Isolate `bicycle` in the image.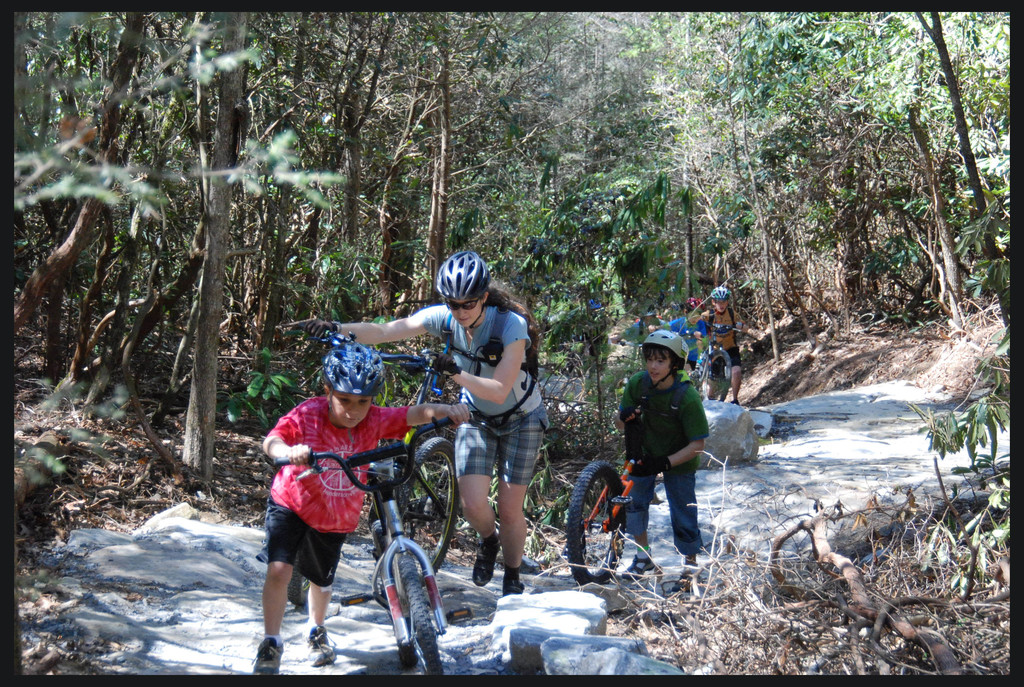
Isolated region: x1=693 y1=321 x2=740 y2=404.
